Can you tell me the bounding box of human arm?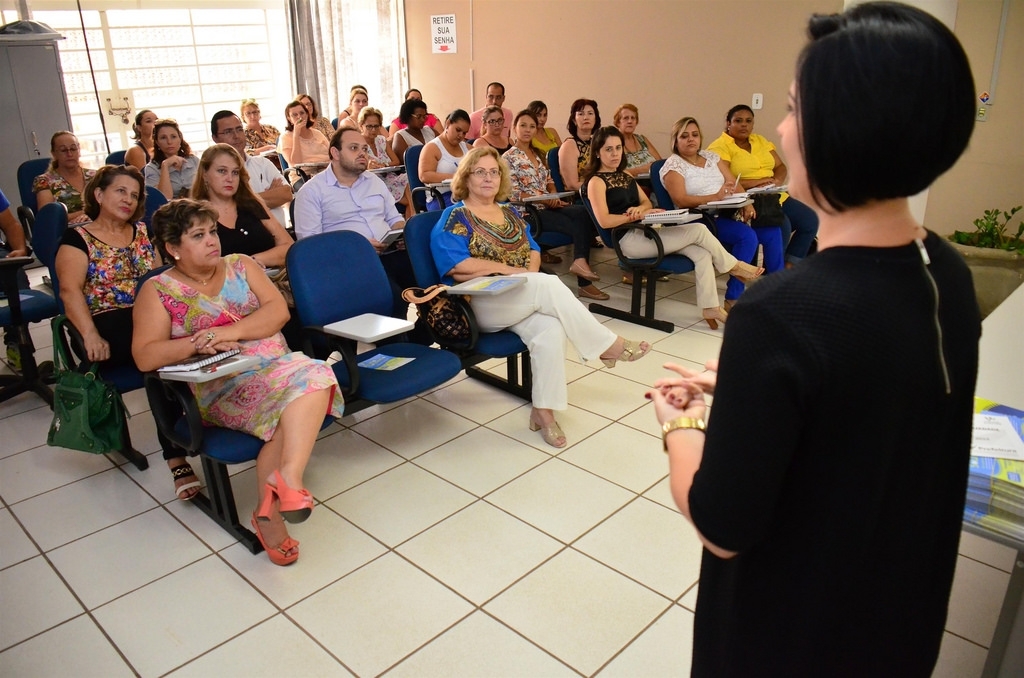
bbox=(283, 120, 302, 176).
